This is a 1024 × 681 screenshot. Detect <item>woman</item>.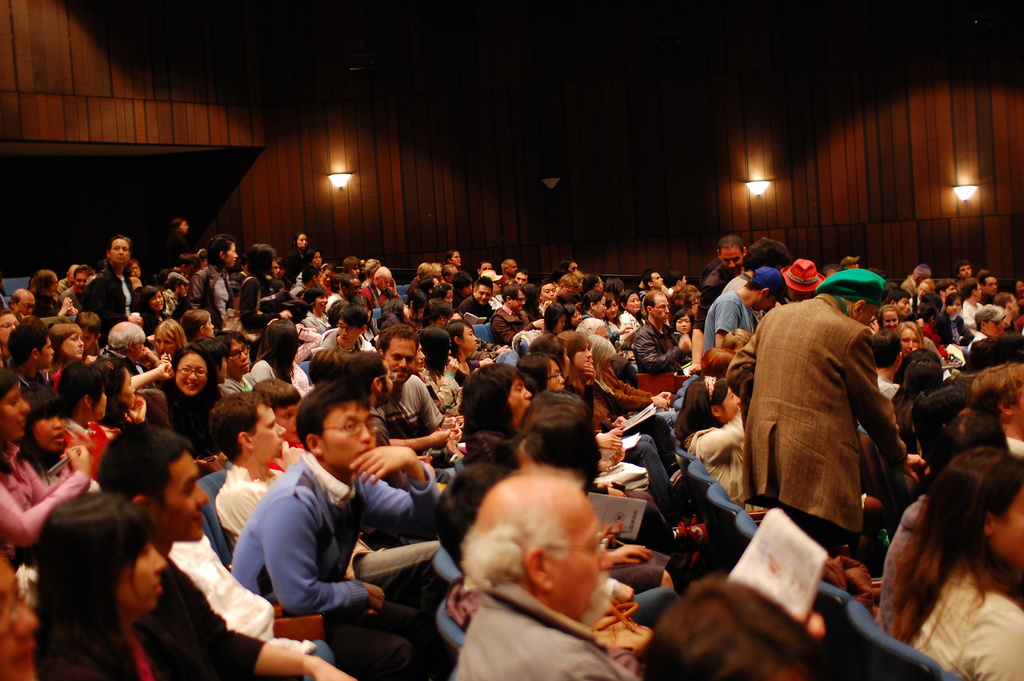
crop(47, 361, 115, 465).
